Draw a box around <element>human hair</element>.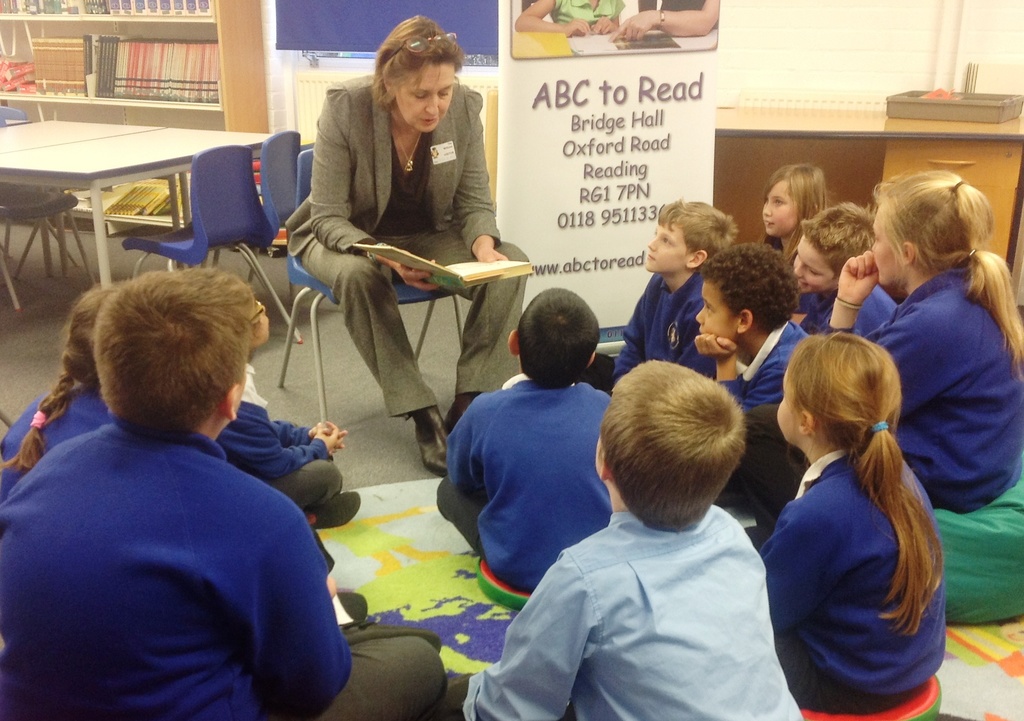
BBox(0, 284, 120, 473).
